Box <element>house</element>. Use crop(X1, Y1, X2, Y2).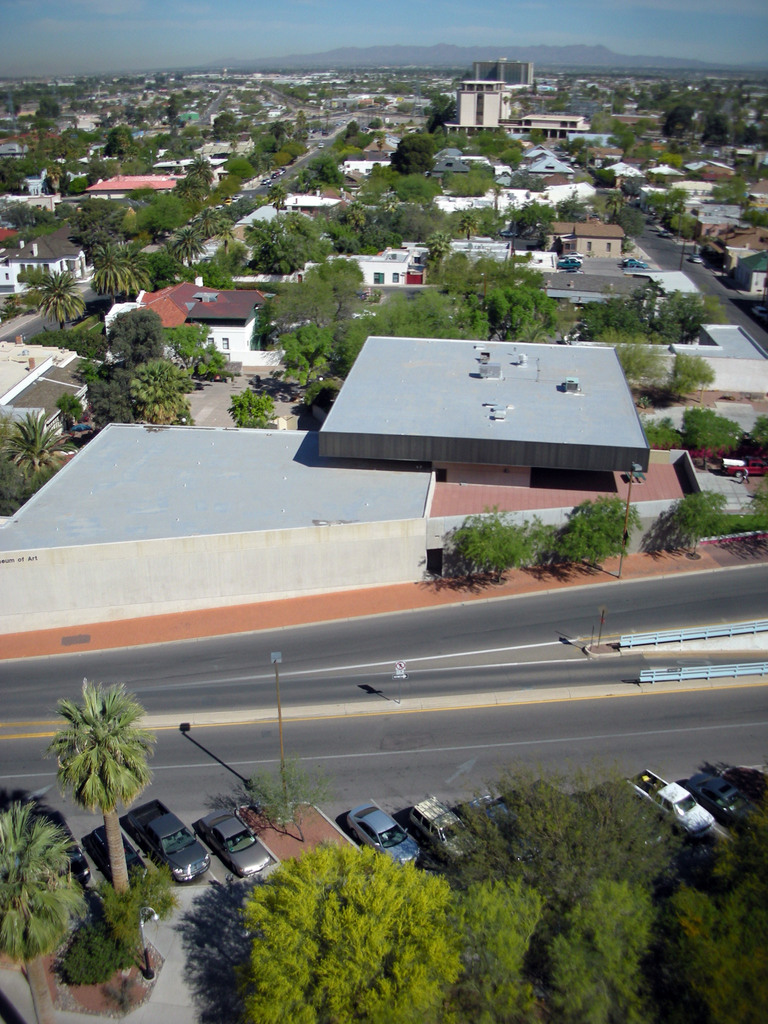
crop(523, 223, 624, 259).
